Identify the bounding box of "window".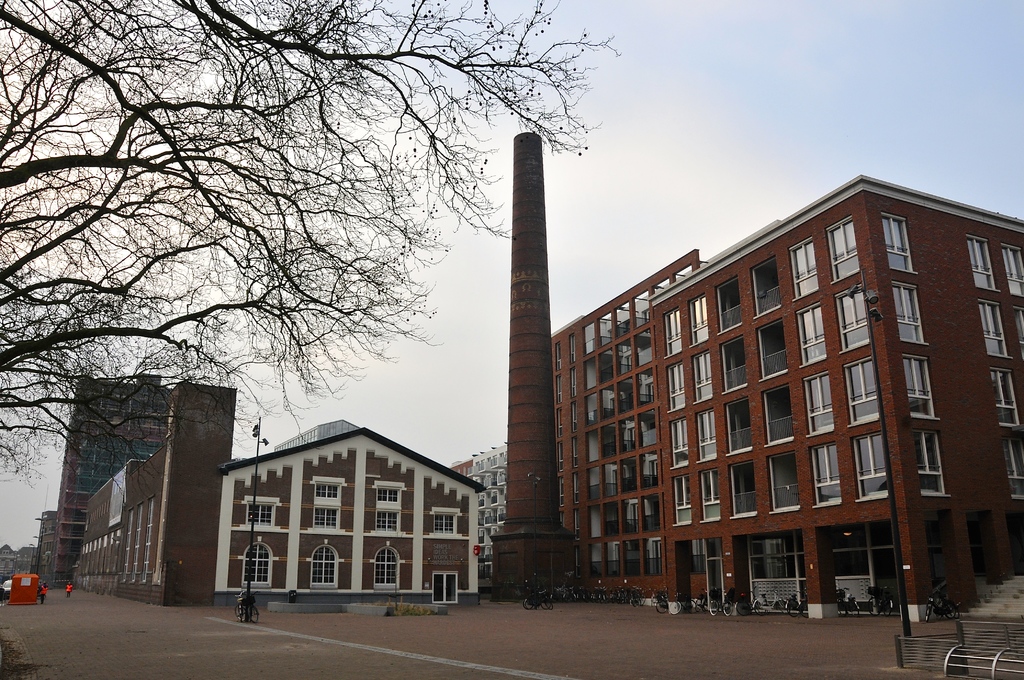
pyautogui.locateOnScreen(571, 435, 580, 467).
